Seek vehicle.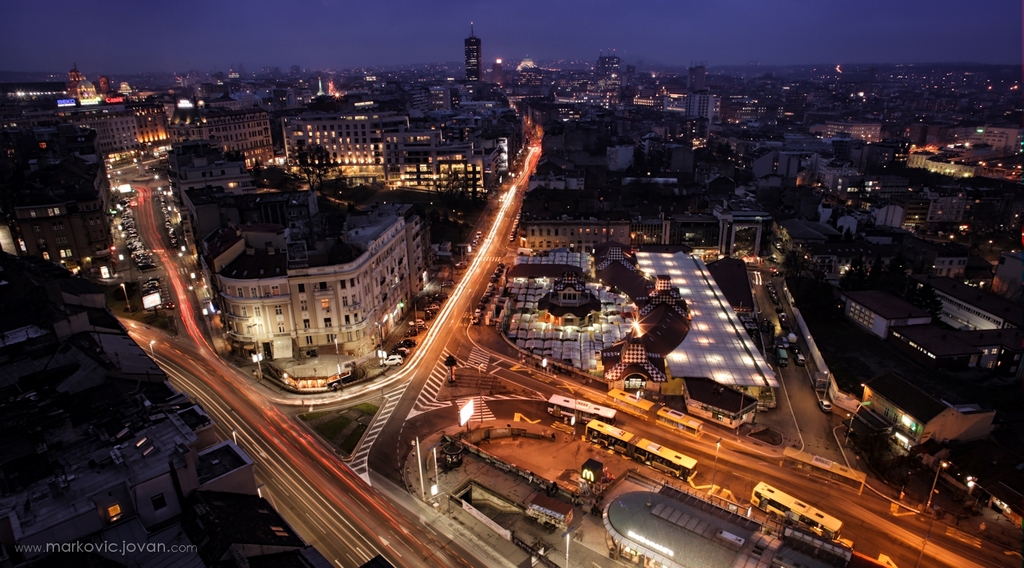
BBox(816, 398, 832, 414).
